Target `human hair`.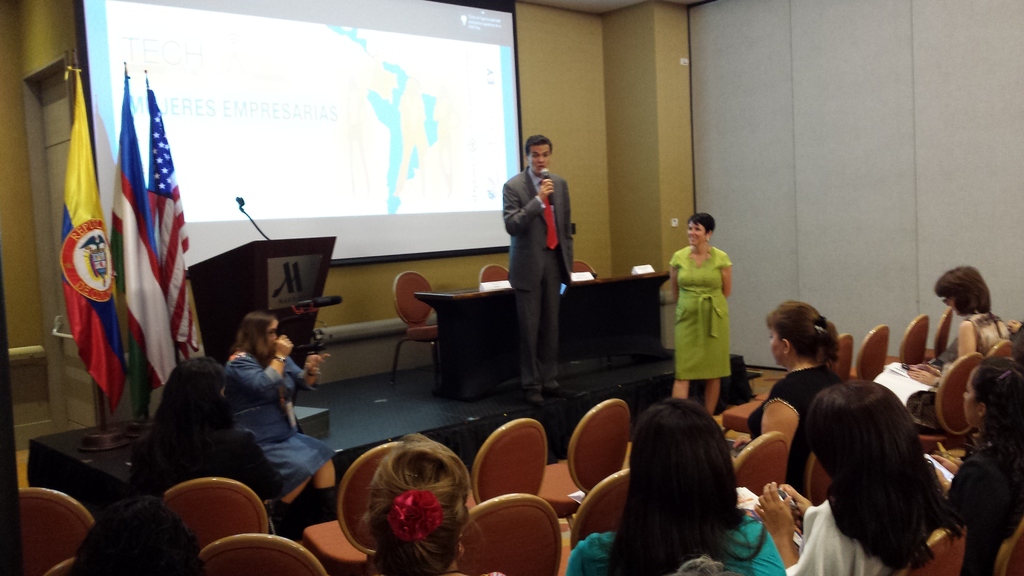
Target region: rect(152, 358, 235, 478).
